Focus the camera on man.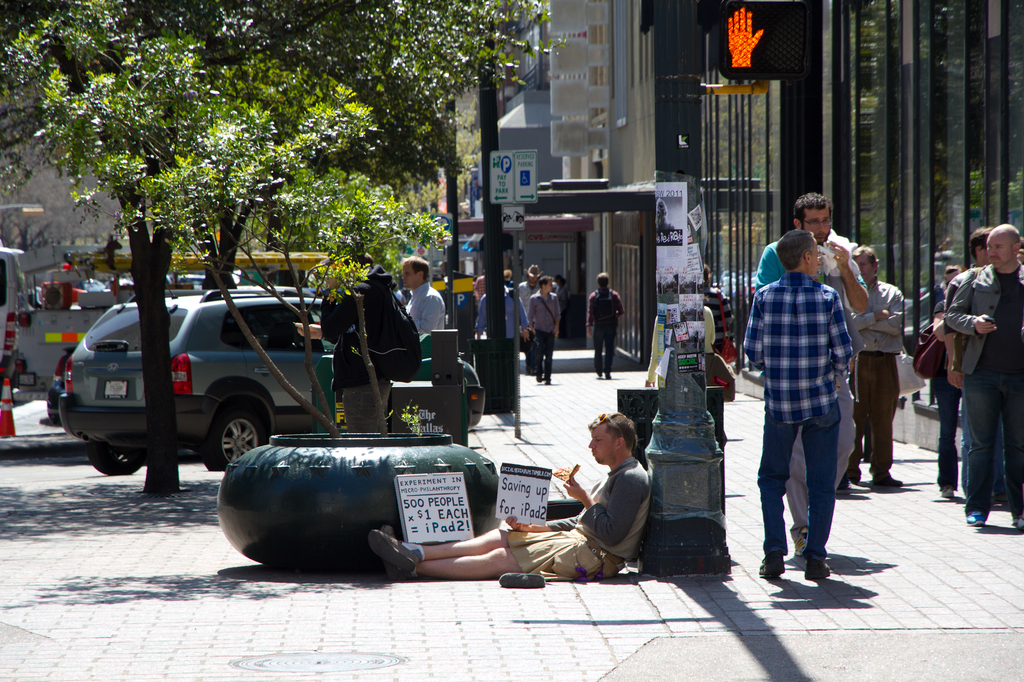
Focus region: box=[844, 242, 904, 487].
